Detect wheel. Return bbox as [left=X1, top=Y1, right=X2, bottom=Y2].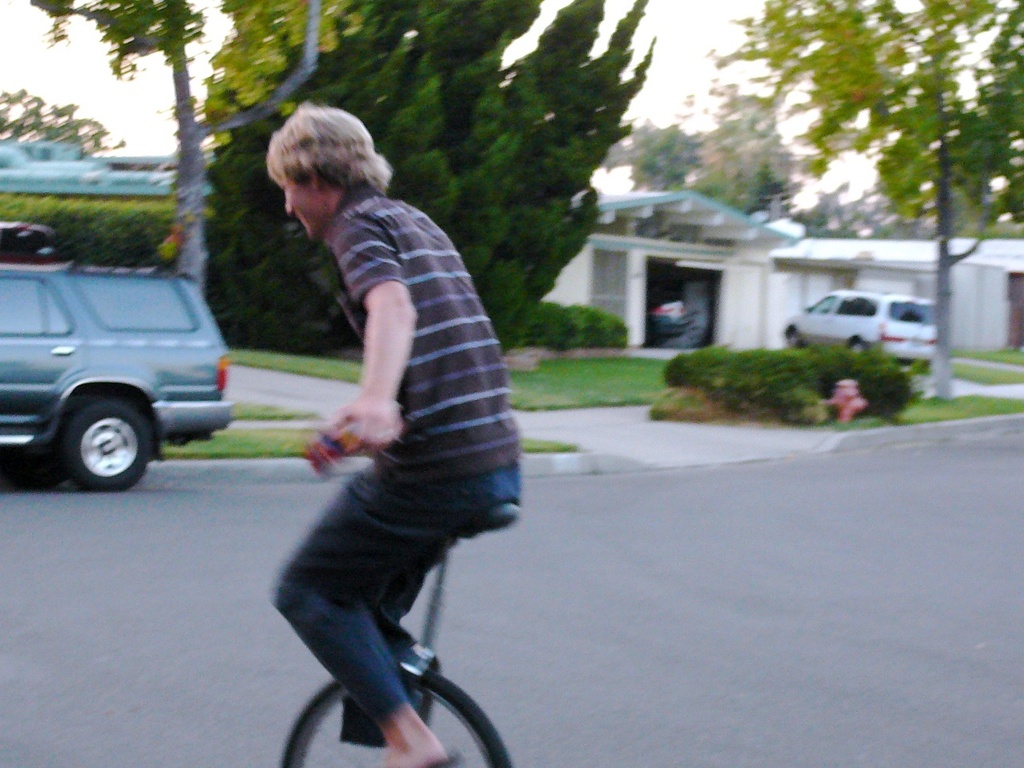
[left=786, top=330, right=802, bottom=350].
